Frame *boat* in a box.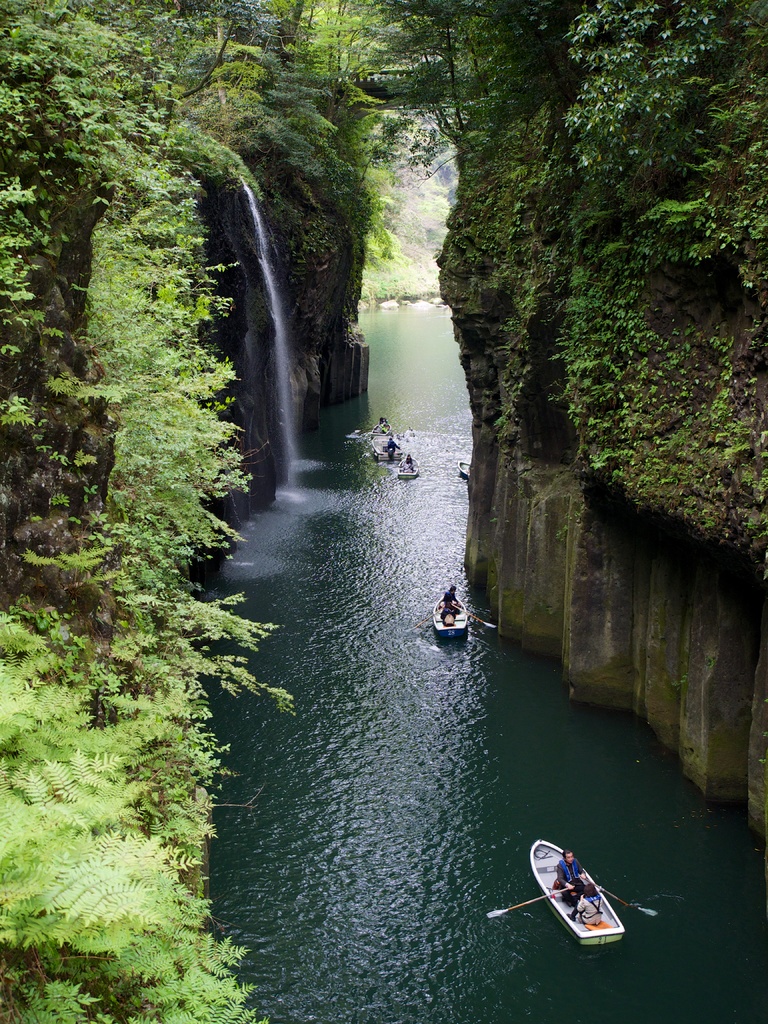
box(432, 607, 476, 643).
